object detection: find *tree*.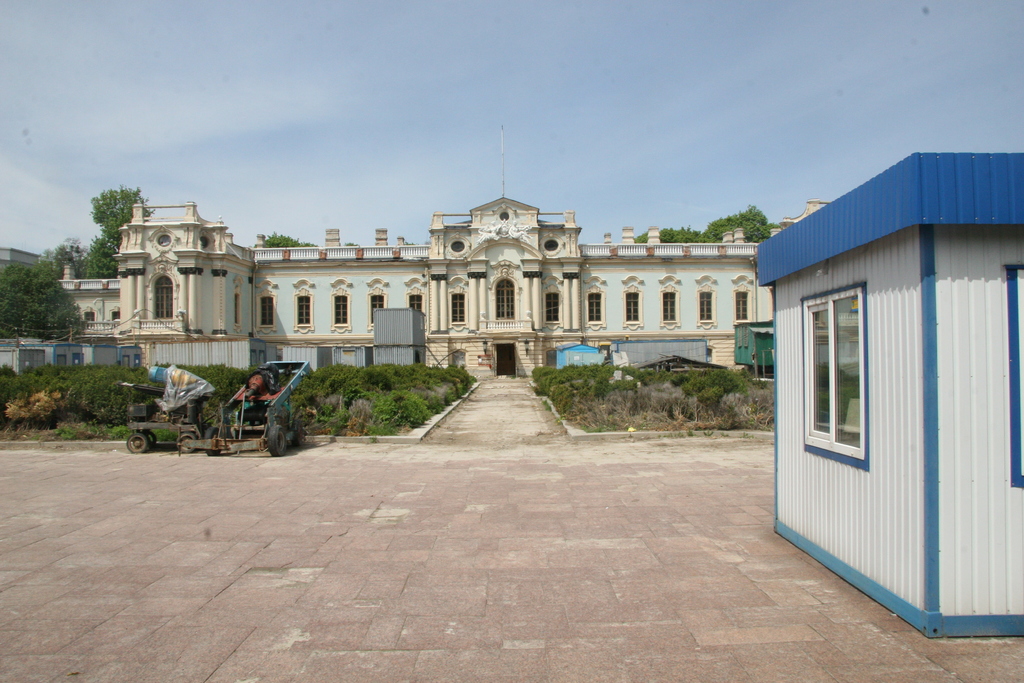
x1=4 y1=256 x2=83 y2=339.
